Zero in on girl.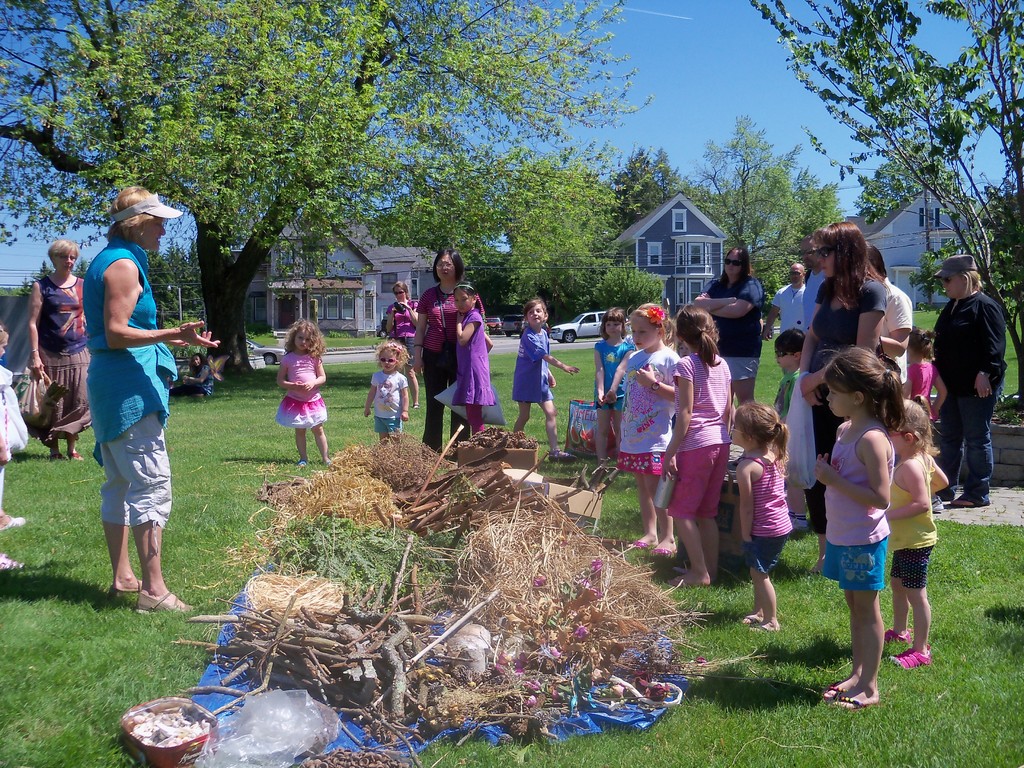
Zeroed in: rect(270, 318, 330, 469).
